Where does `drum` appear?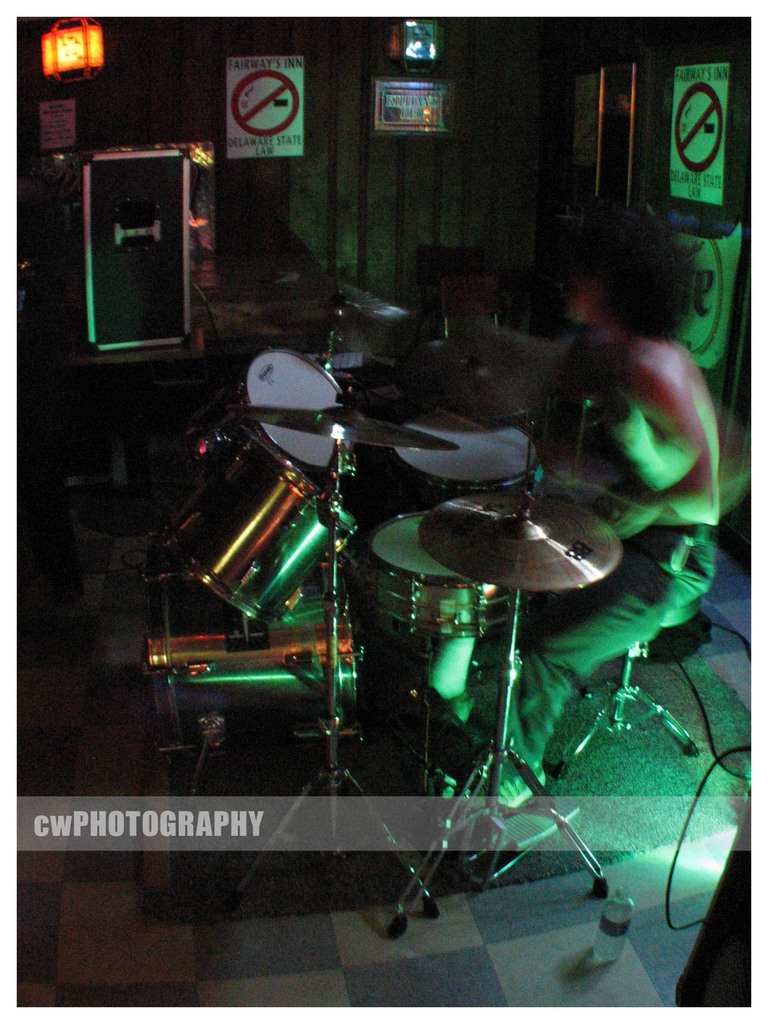
Appears at detection(367, 509, 531, 639).
